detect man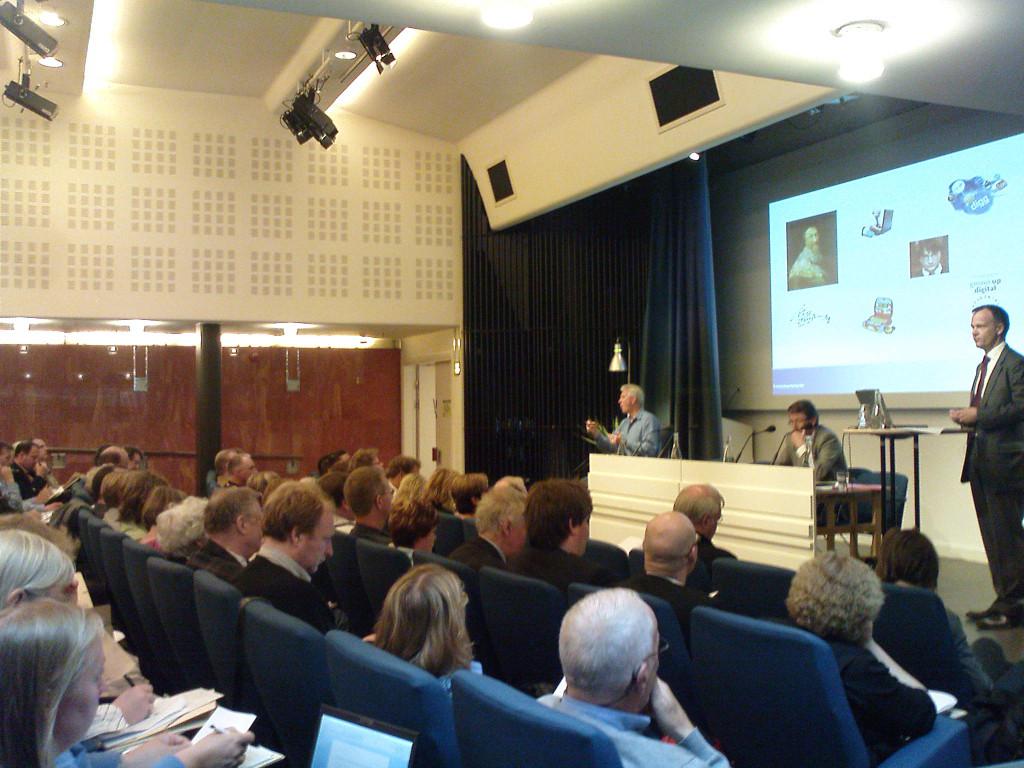
[91, 444, 131, 489]
